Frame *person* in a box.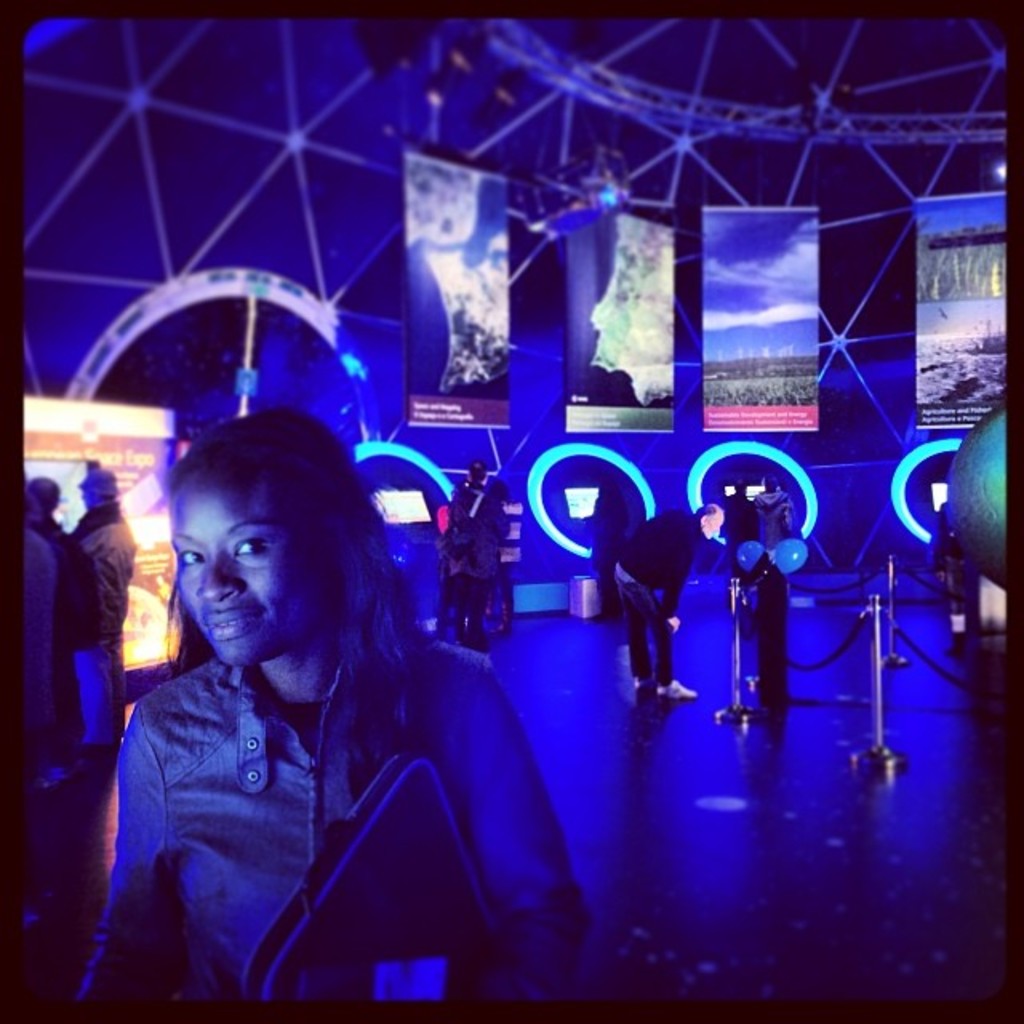
rect(67, 470, 139, 766).
